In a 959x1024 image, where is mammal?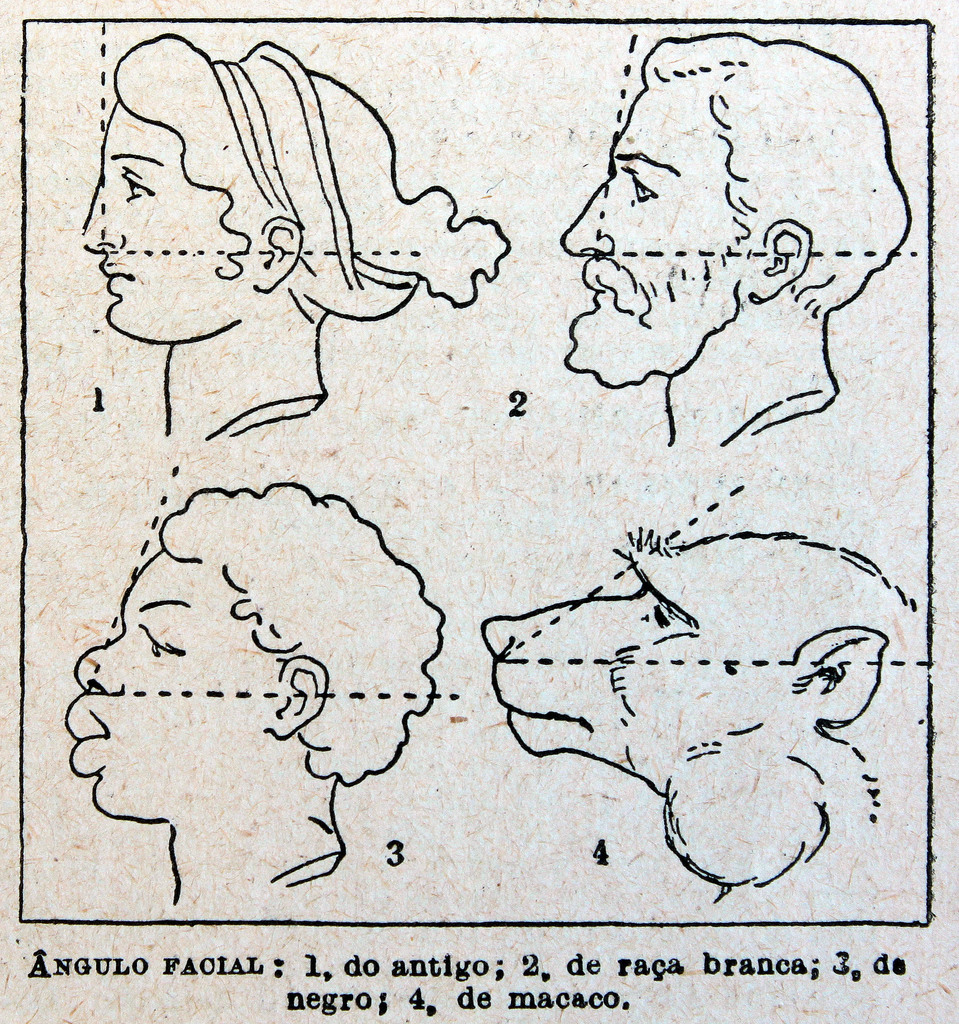
x1=65 y1=475 x2=447 y2=908.
